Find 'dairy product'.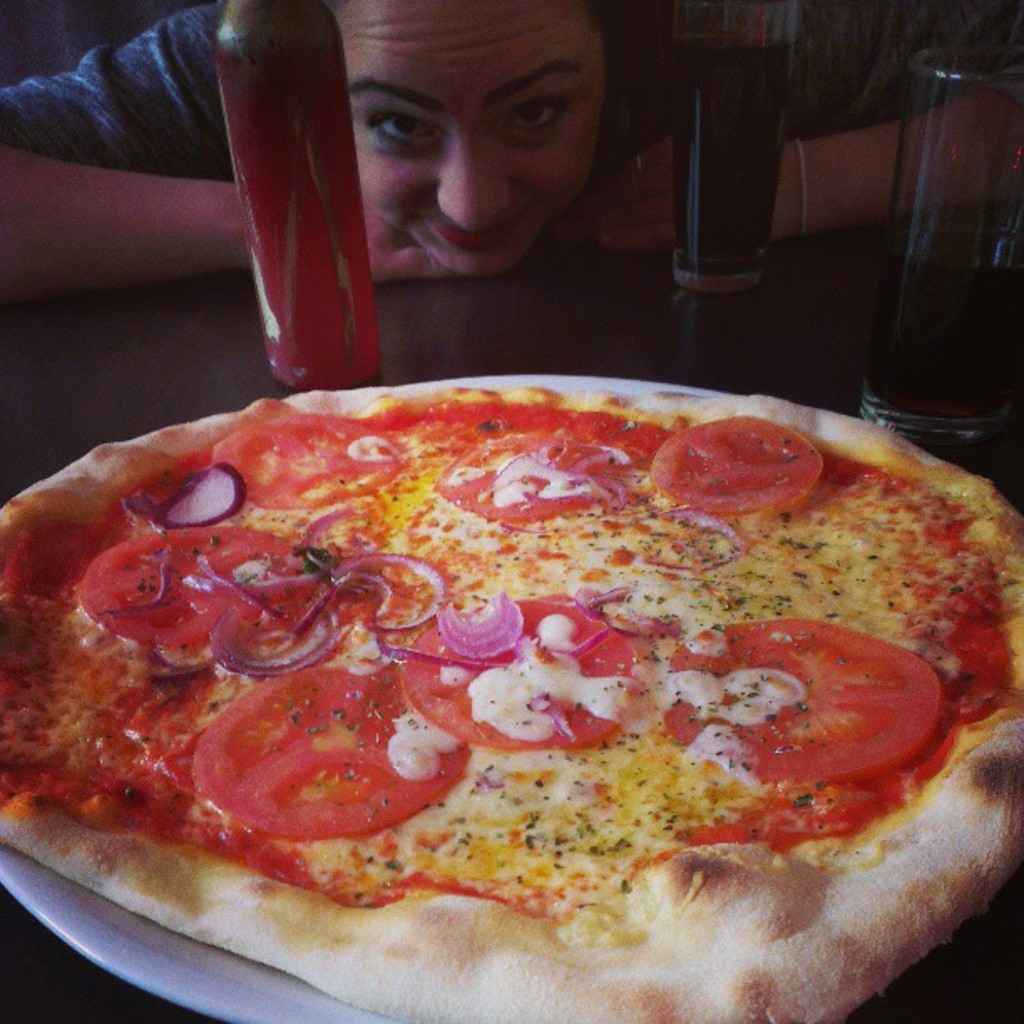
locate(651, 651, 796, 783).
